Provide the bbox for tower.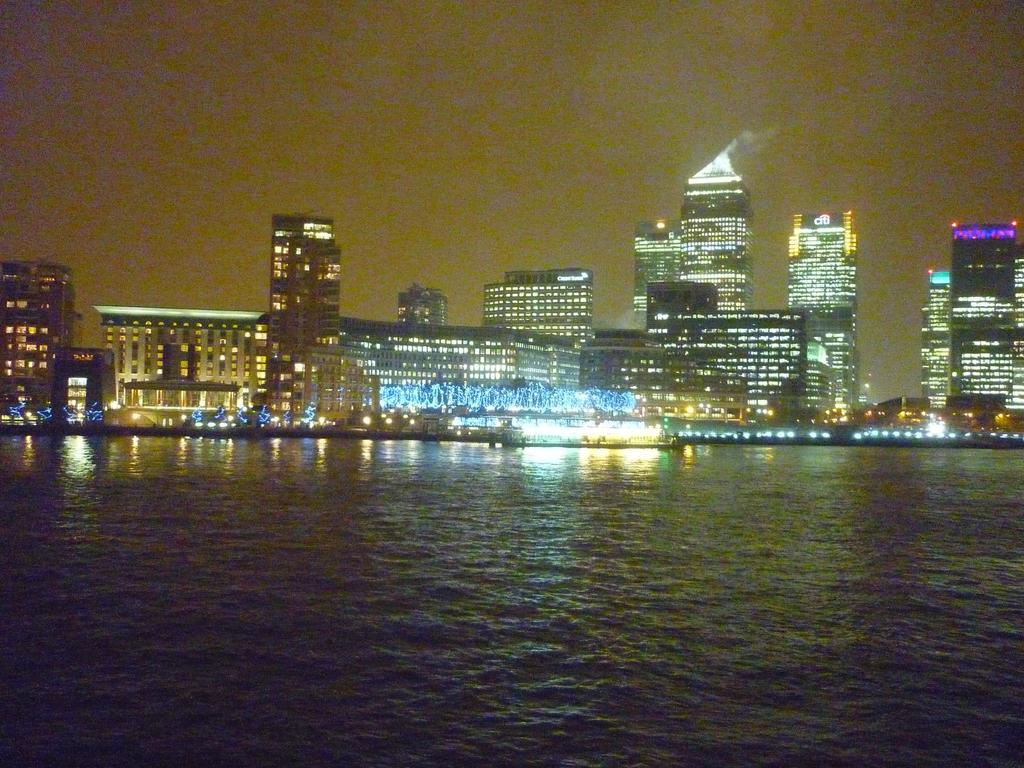
crop(479, 265, 598, 354).
